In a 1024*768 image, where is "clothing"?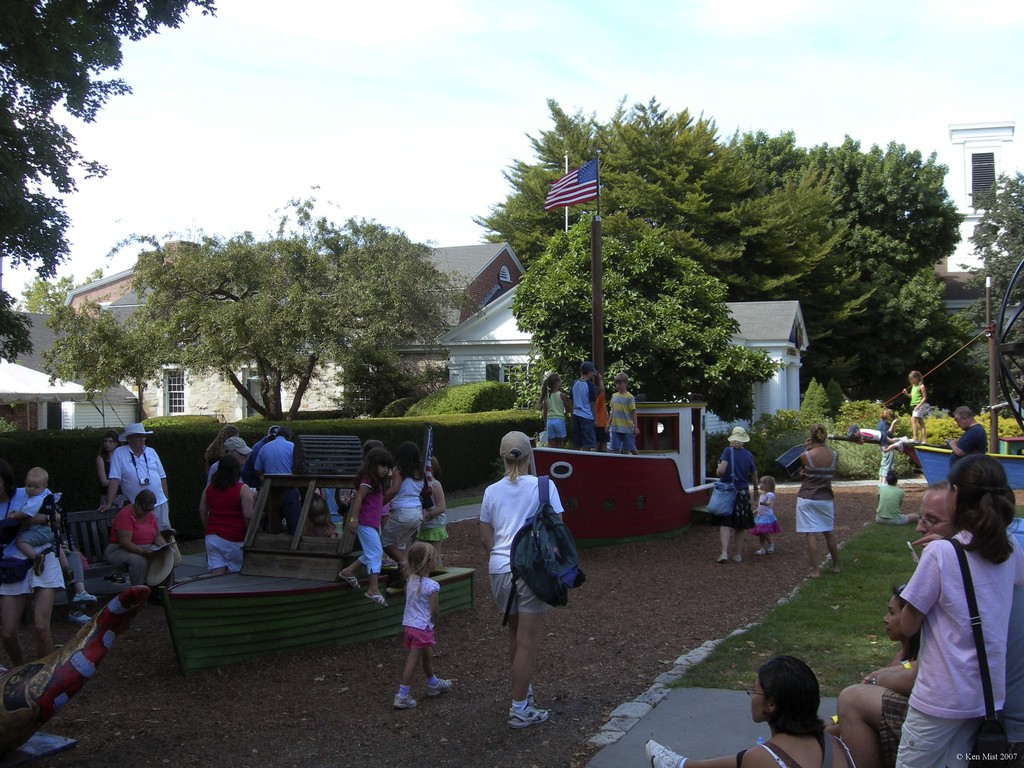
[x1=198, y1=478, x2=248, y2=570].
